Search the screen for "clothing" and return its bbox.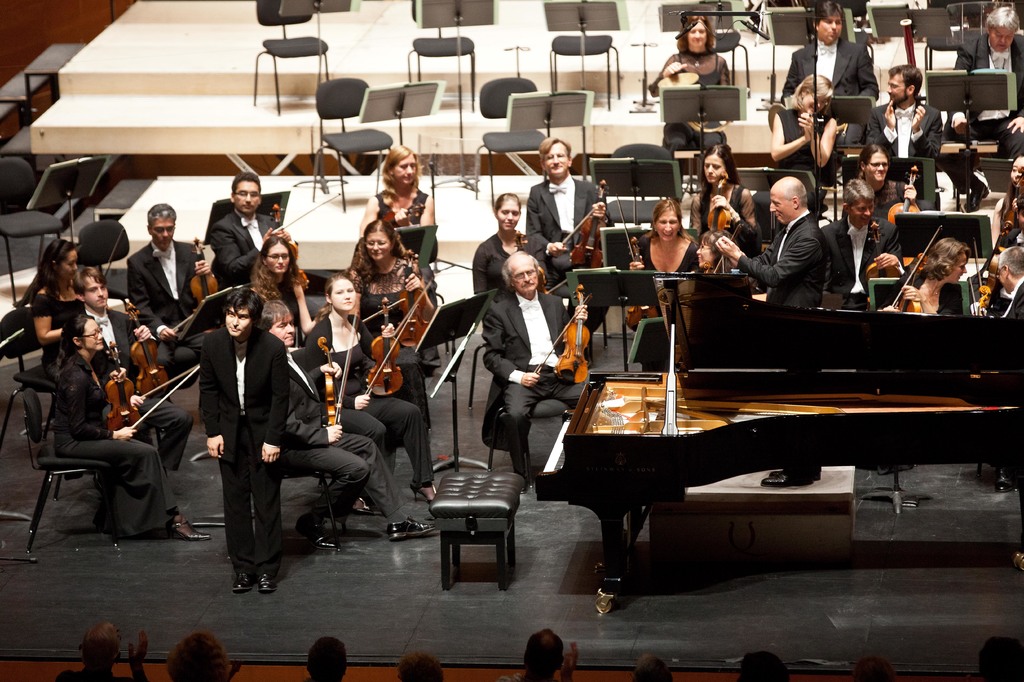
Found: (x1=878, y1=98, x2=943, y2=159).
